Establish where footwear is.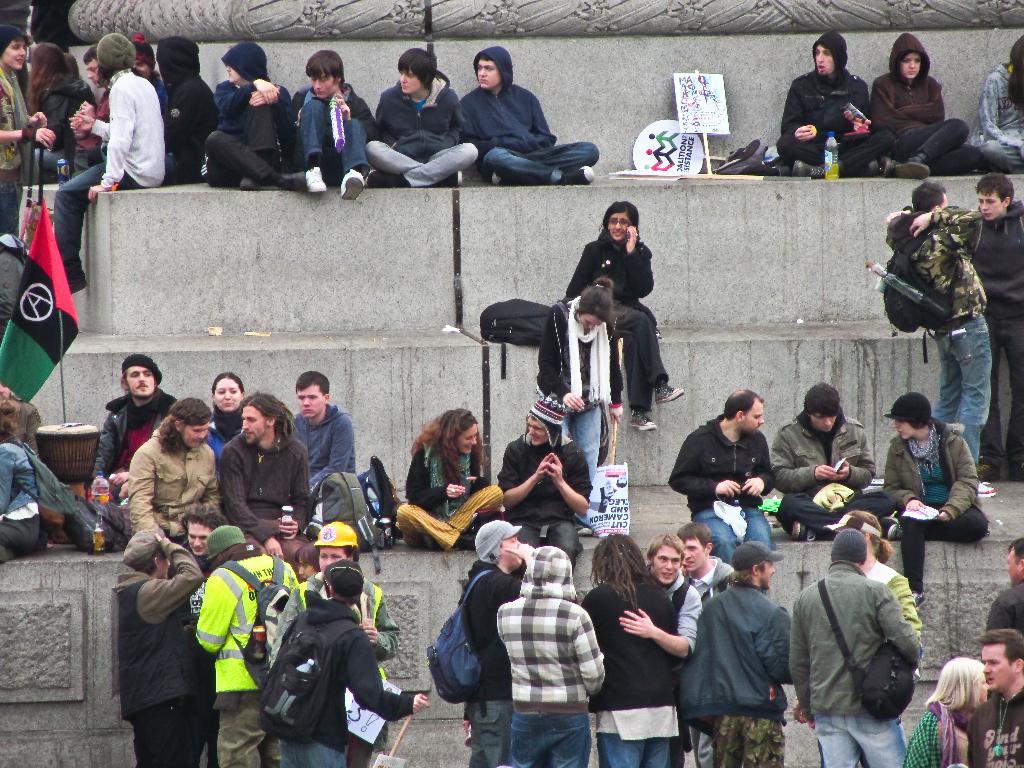
Established at left=792, top=157, right=826, bottom=177.
